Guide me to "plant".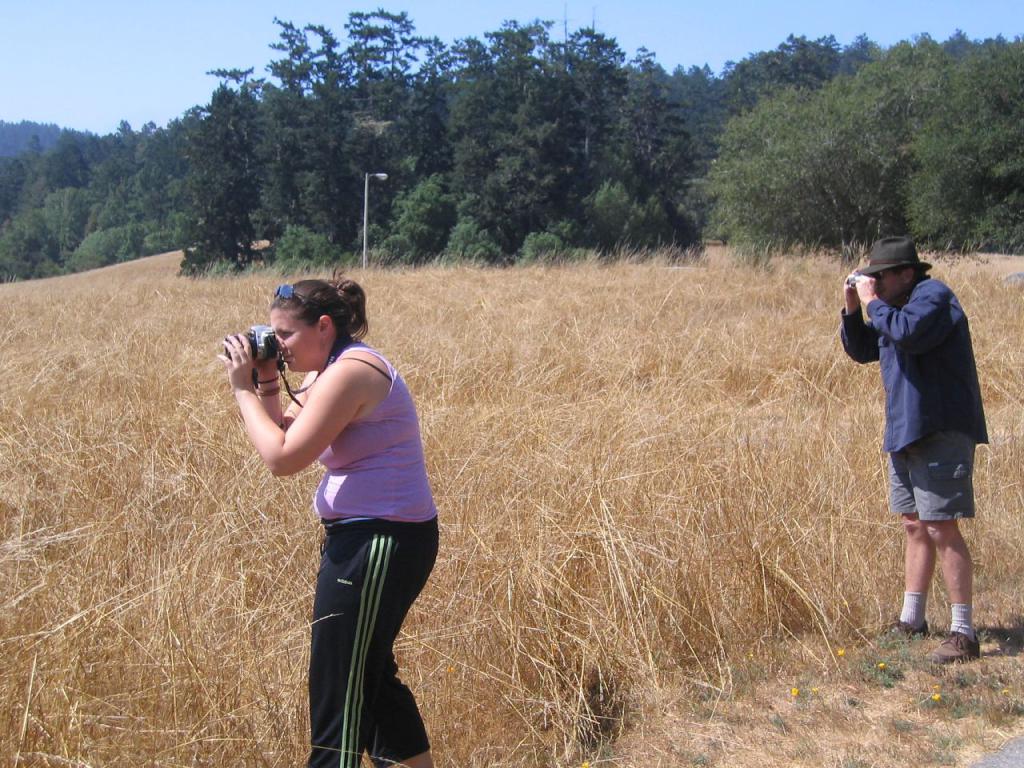
Guidance: pyautogui.locateOnScreen(520, 231, 570, 266).
